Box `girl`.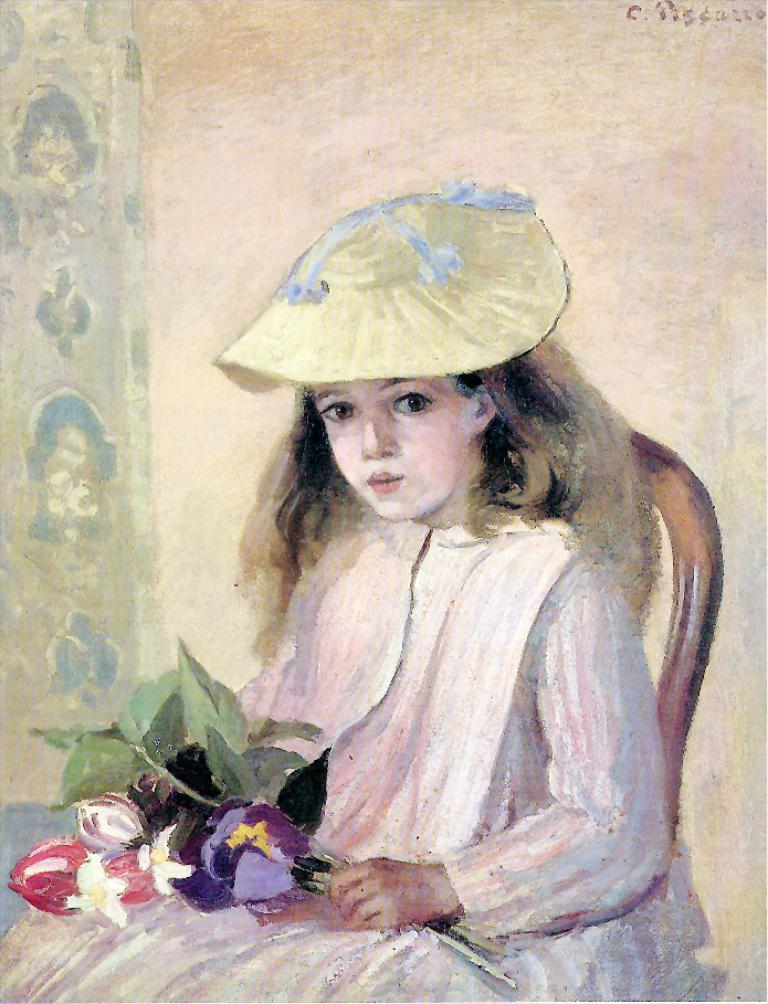
l=231, t=173, r=715, b=1001.
